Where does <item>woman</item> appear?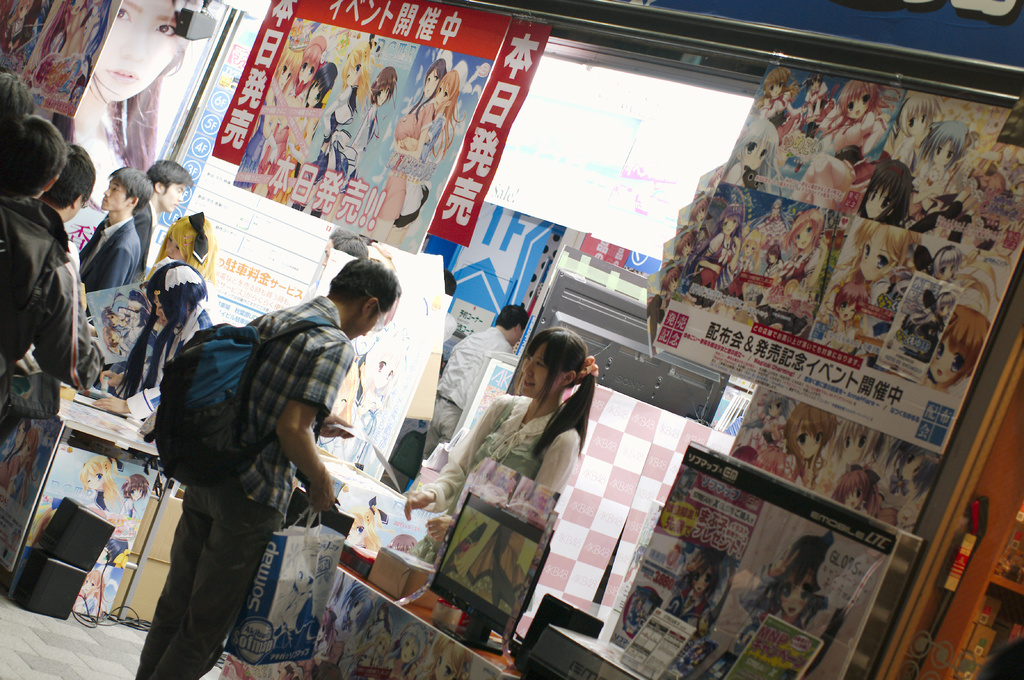
Appears at l=401, t=322, r=596, b=562.
